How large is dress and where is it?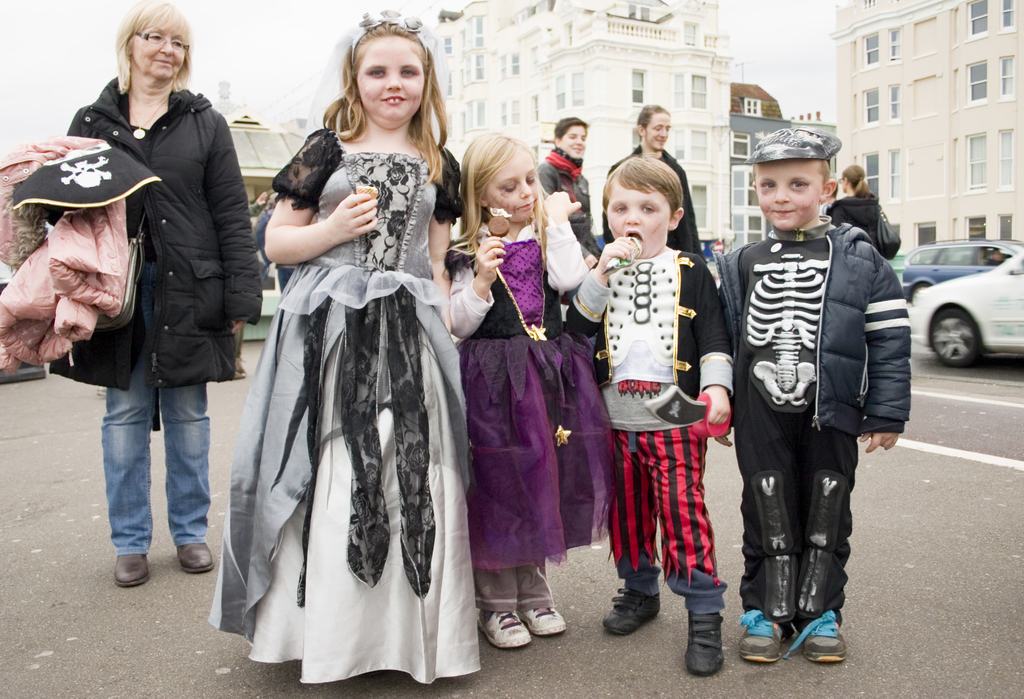
Bounding box: <region>446, 218, 625, 577</region>.
